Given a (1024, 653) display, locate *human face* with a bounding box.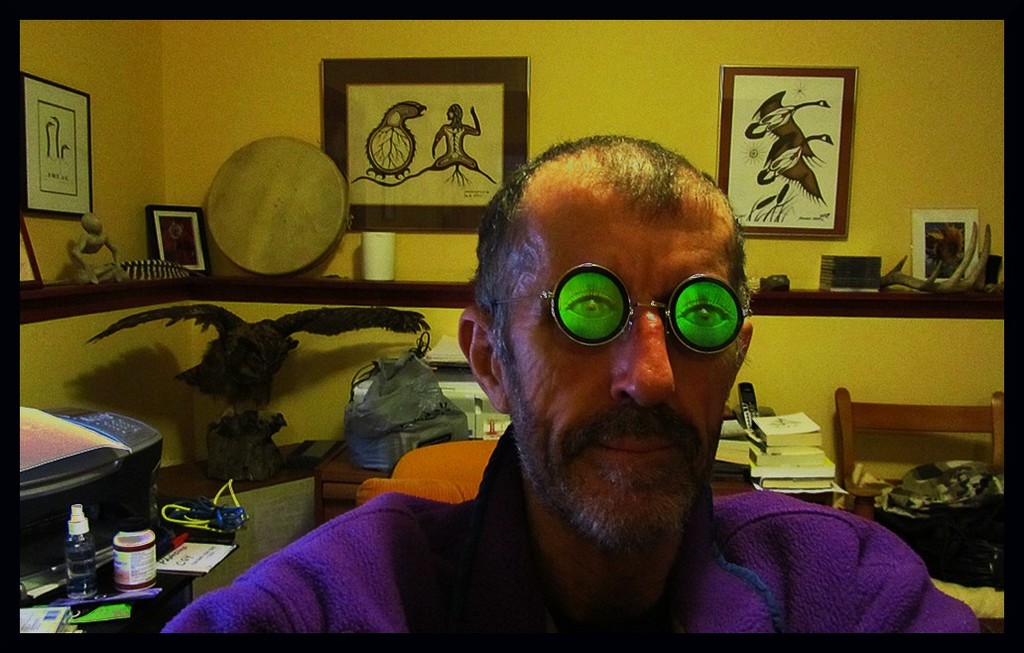
Located: [x1=480, y1=157, x2=765, y2=542].
